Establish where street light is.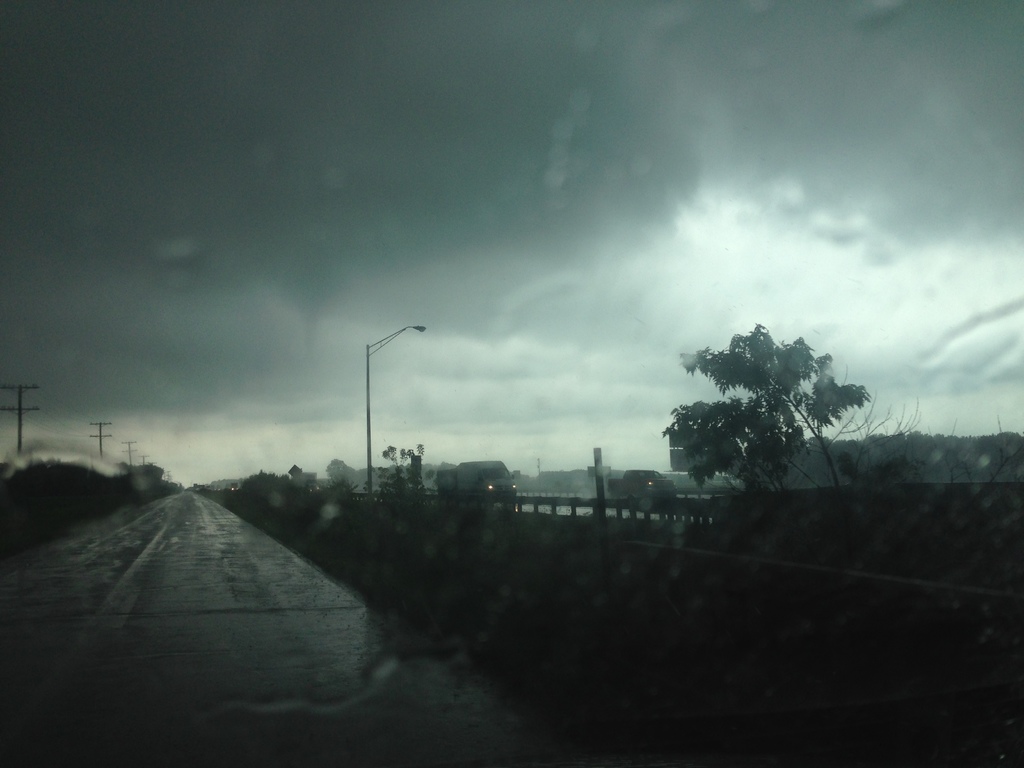
Established at detection(330, 311, 452, 519).
